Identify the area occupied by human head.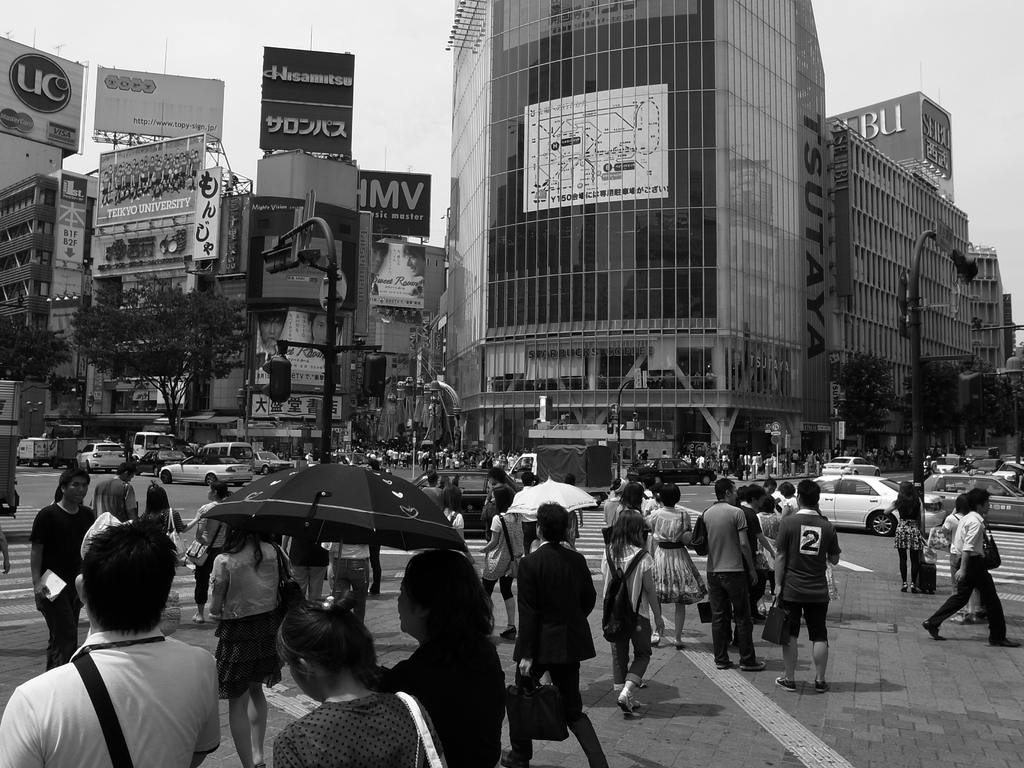
Area: BBox(76, 521, 179, 632).
